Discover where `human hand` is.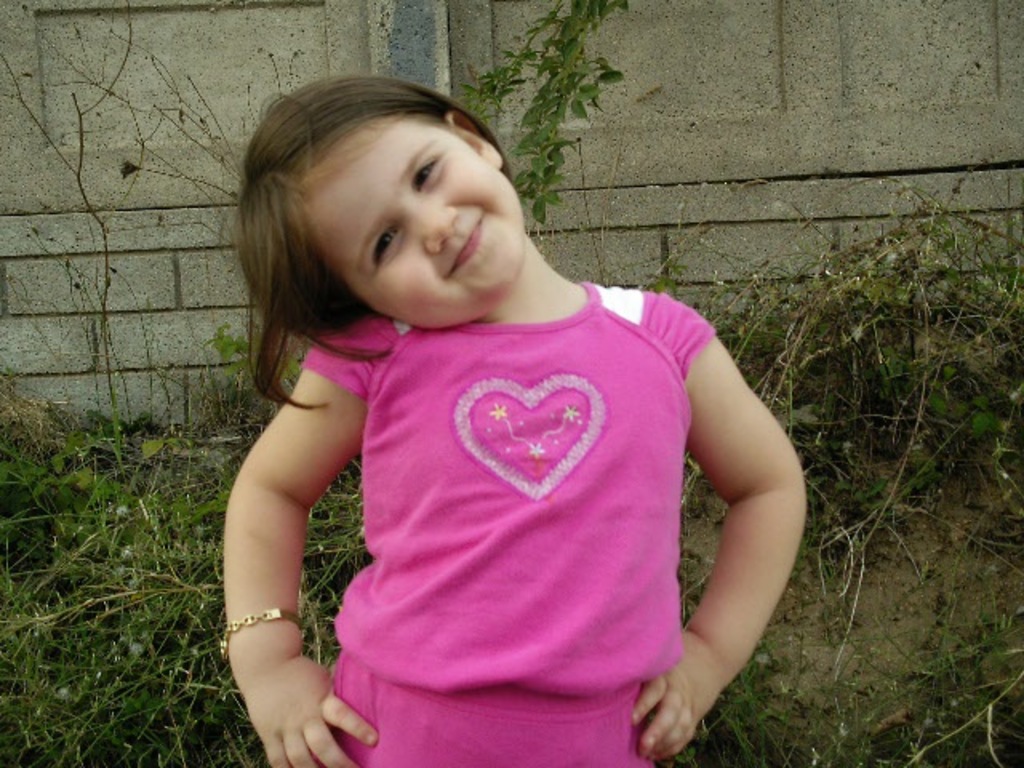
Discovered at bbox(245, 651, 381, 766).
